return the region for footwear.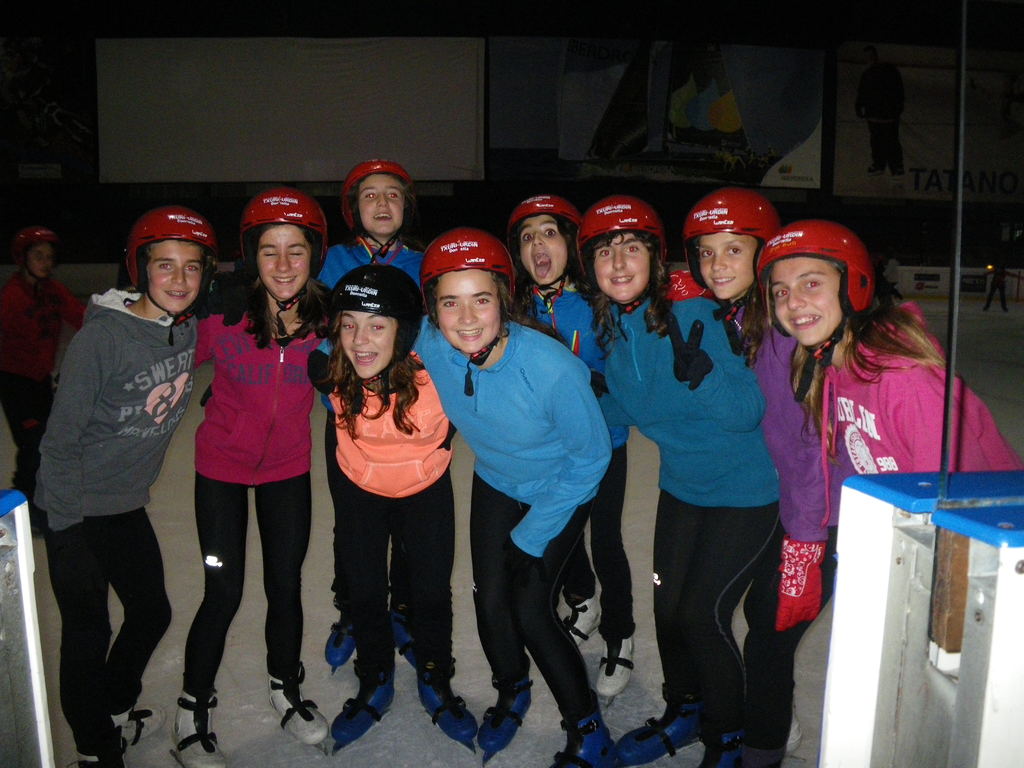
bbox(481, 658, 540, 757).
